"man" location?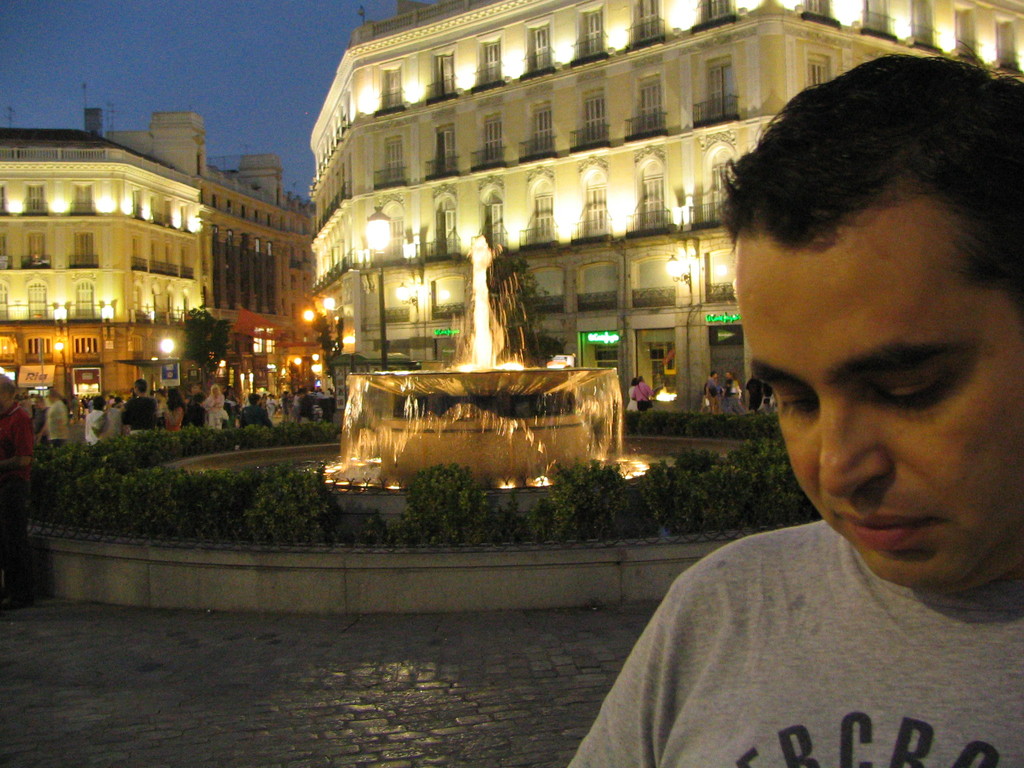
crop(0, 375, 36, 607)
